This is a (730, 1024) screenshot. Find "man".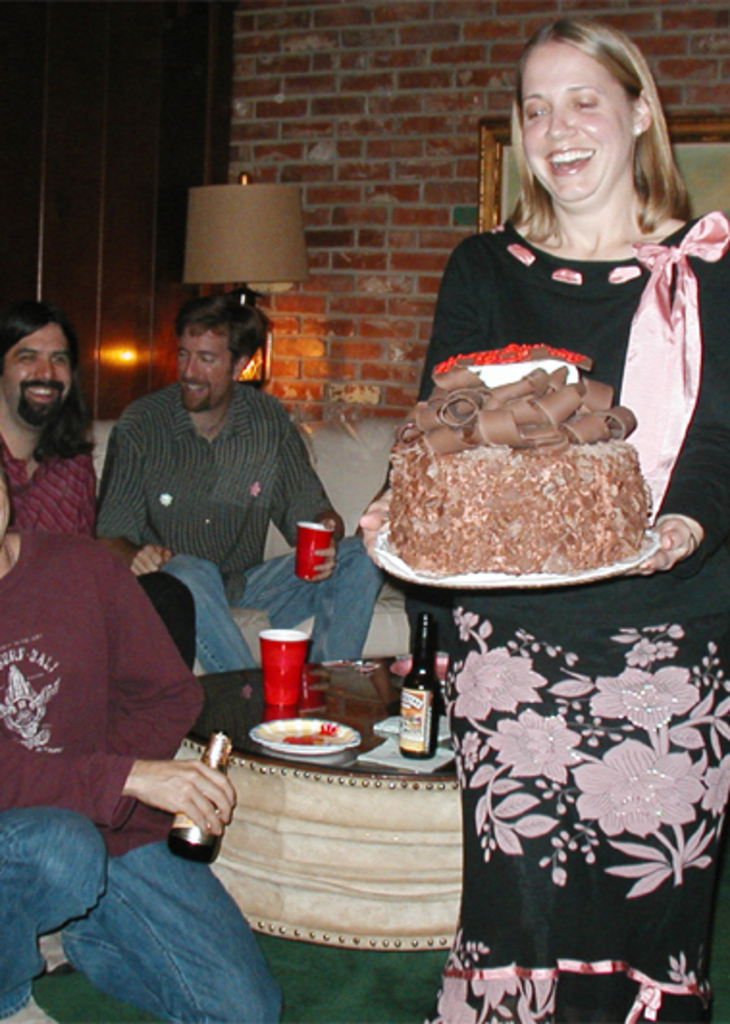
Bounding box: <box>0,474,281,1022</box>.
